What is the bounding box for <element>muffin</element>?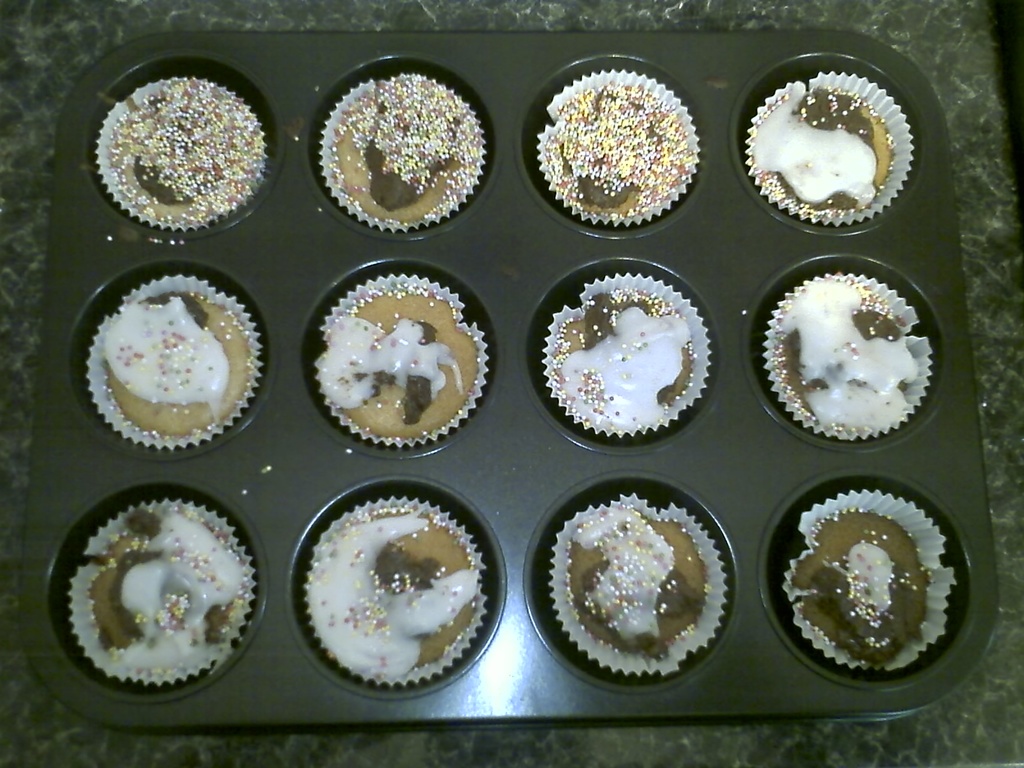
[316,71,486,236].
